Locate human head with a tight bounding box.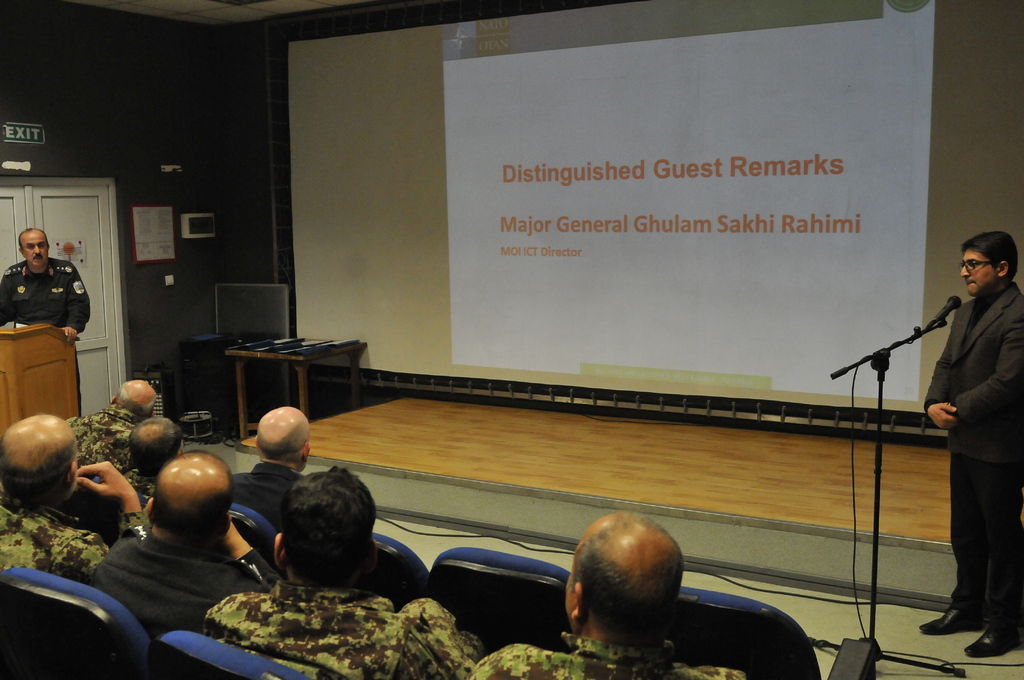
<box>273,469,380,590</box>.
